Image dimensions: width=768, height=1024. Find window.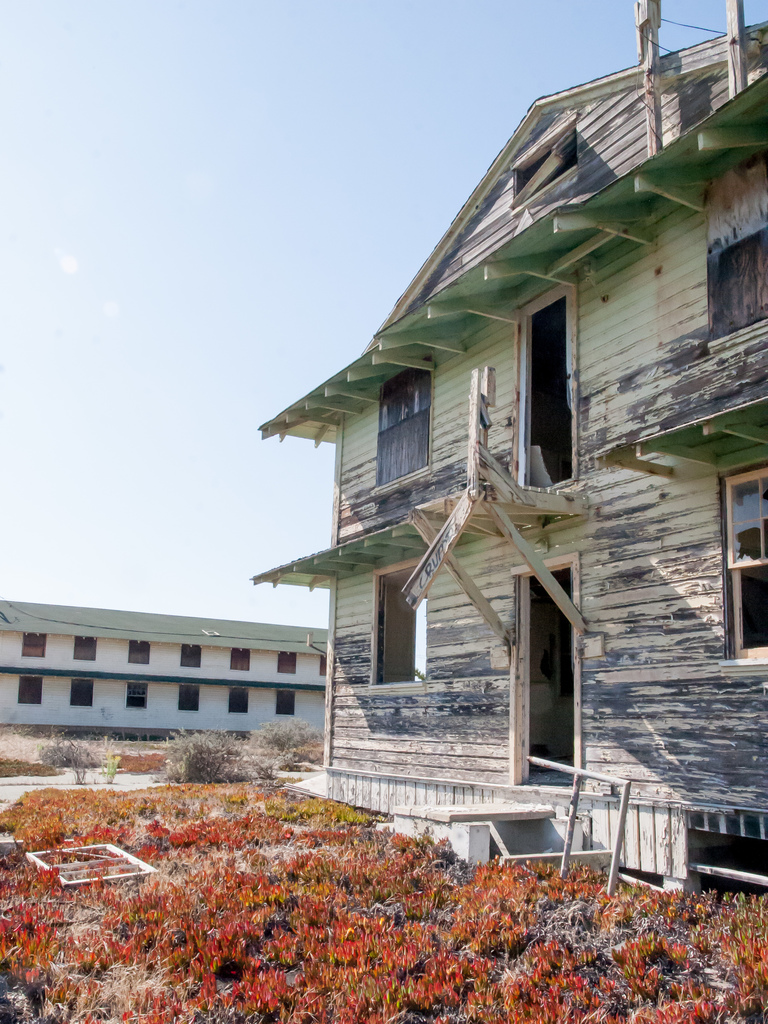
detection(374, 356, 444, 491).
